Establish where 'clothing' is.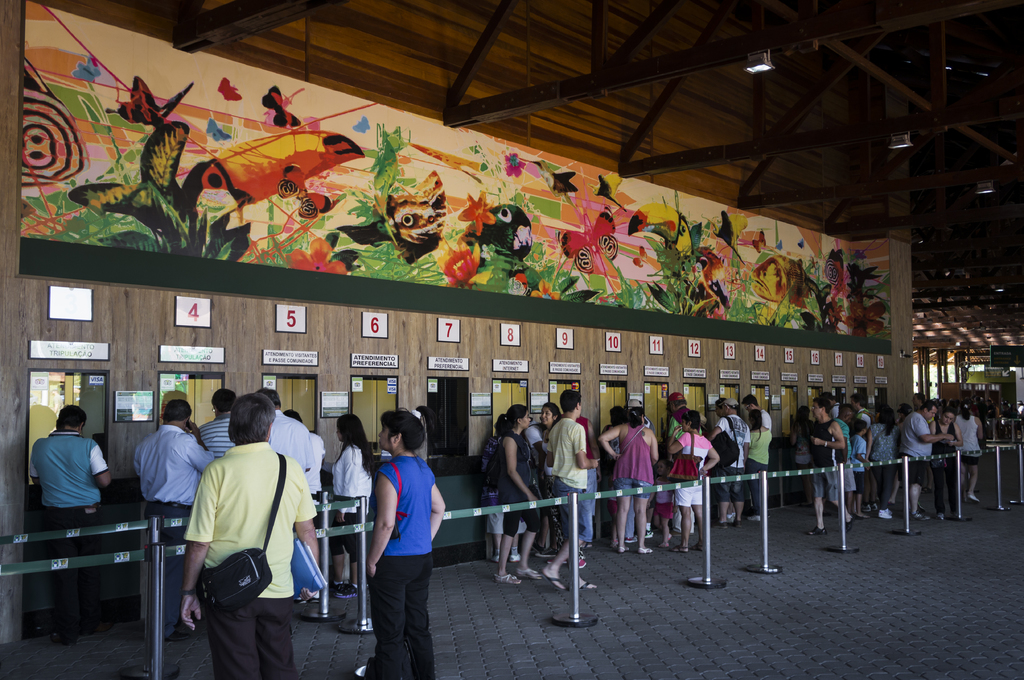
Established at locate(598, 422, 640, 542).
